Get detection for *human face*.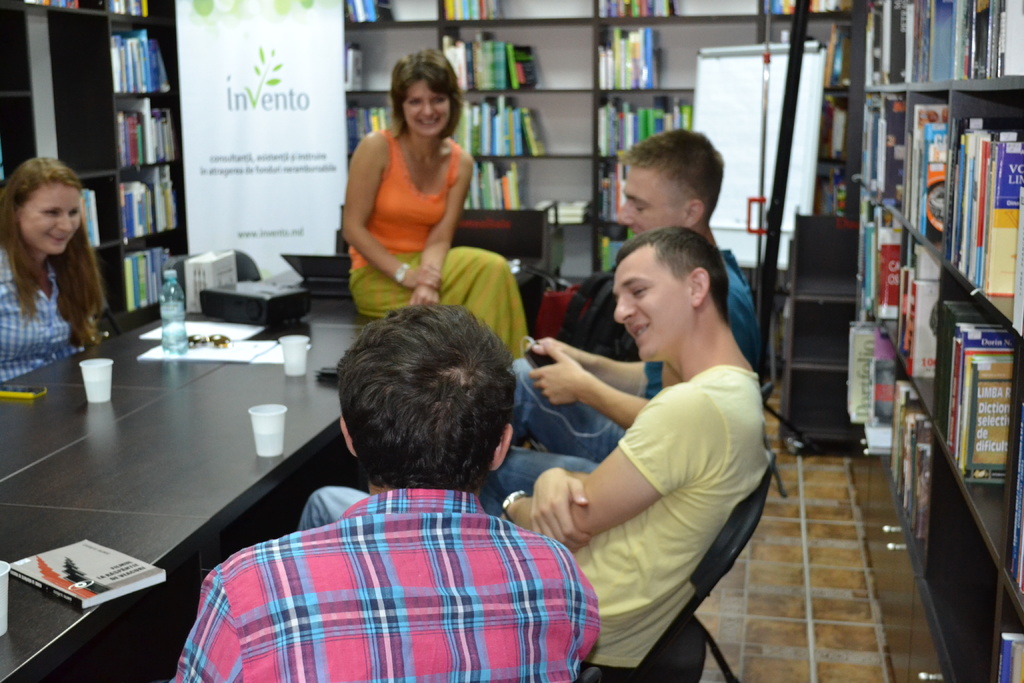
Detection: rect(404, 76, 453, 140).
